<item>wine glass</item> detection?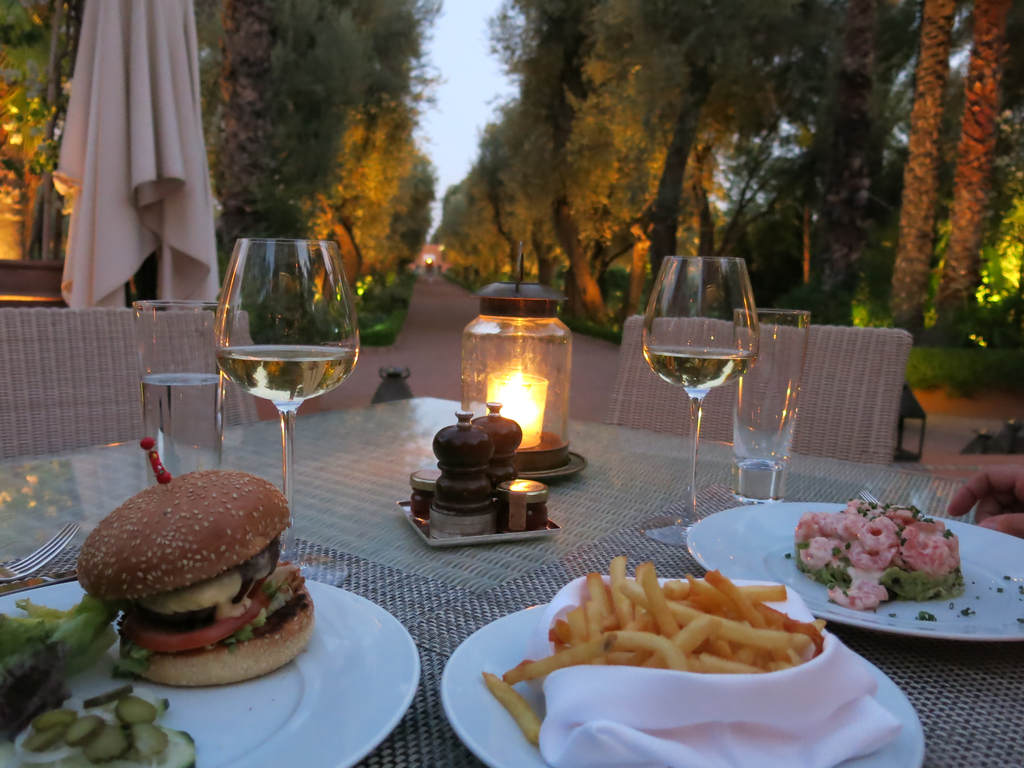
BBox(640, 253, 756, 547)
